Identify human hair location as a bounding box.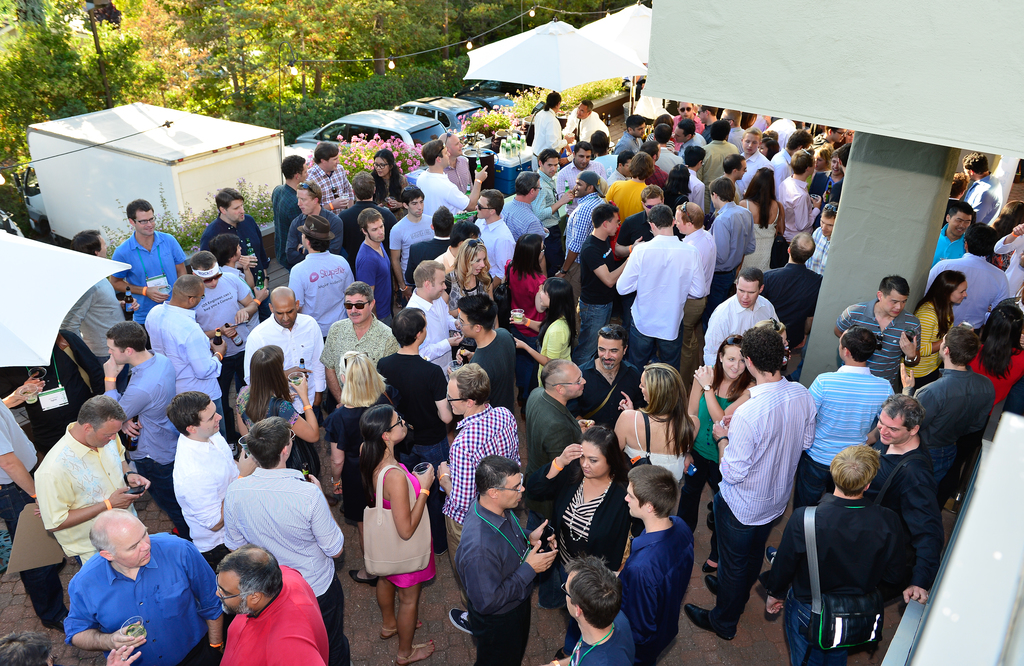
bbox=(240, 345, 294, 420).
